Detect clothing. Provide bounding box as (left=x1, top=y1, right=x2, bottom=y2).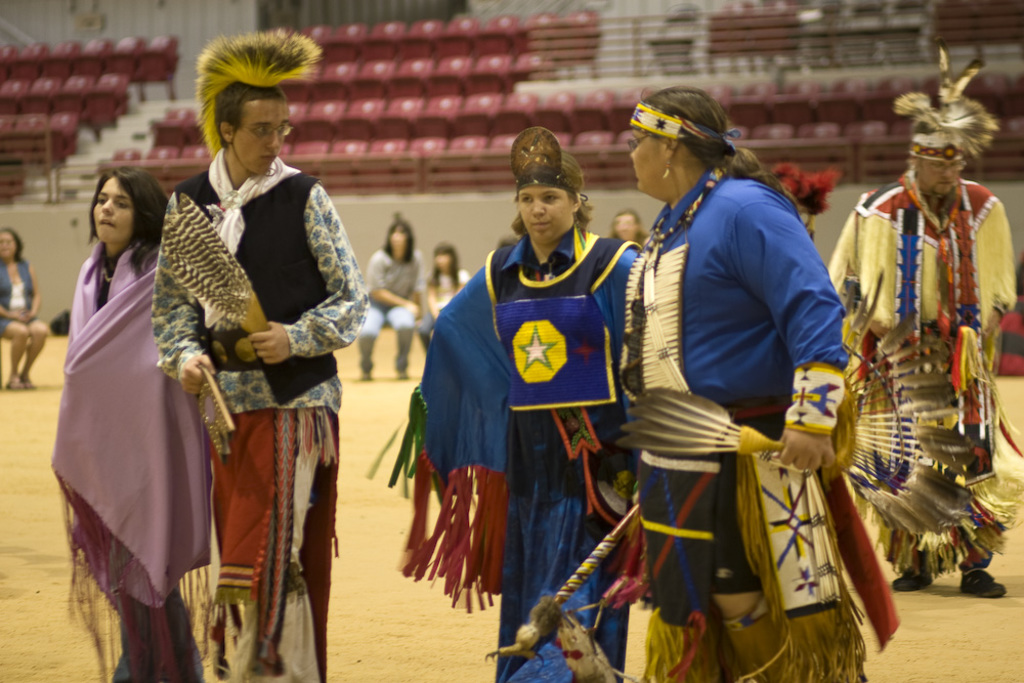
(left=632, top=135, right=876, bottom=651).
